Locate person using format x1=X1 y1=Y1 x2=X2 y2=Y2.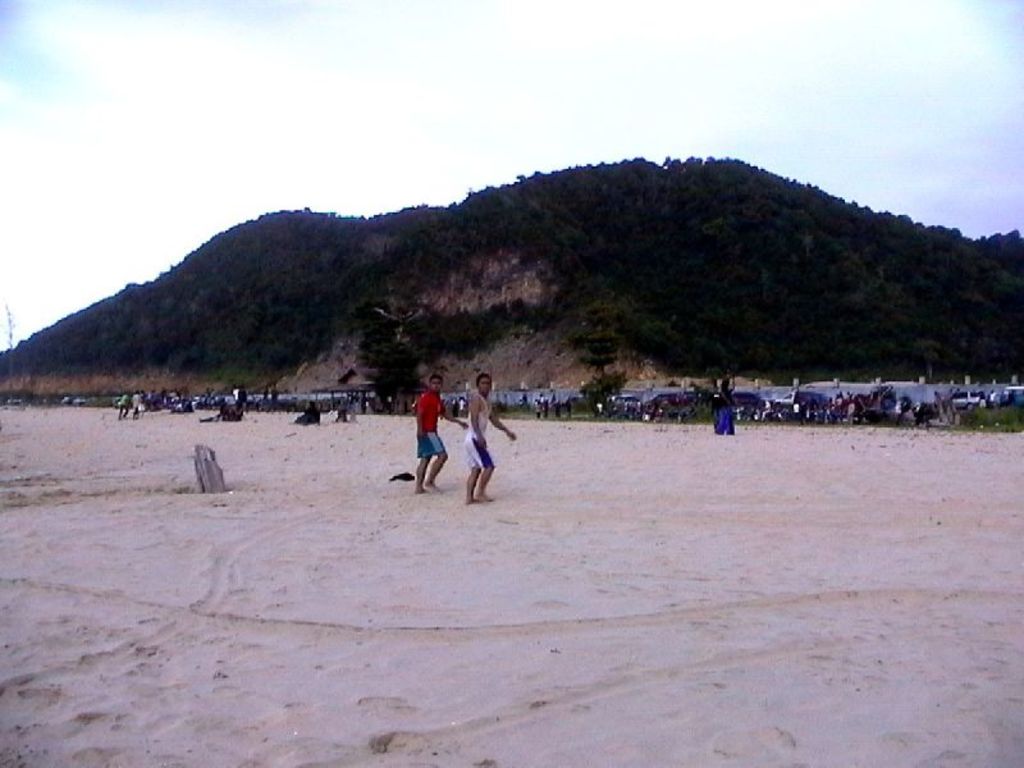
x1=710 y1=369 x2=736 y2=435.
